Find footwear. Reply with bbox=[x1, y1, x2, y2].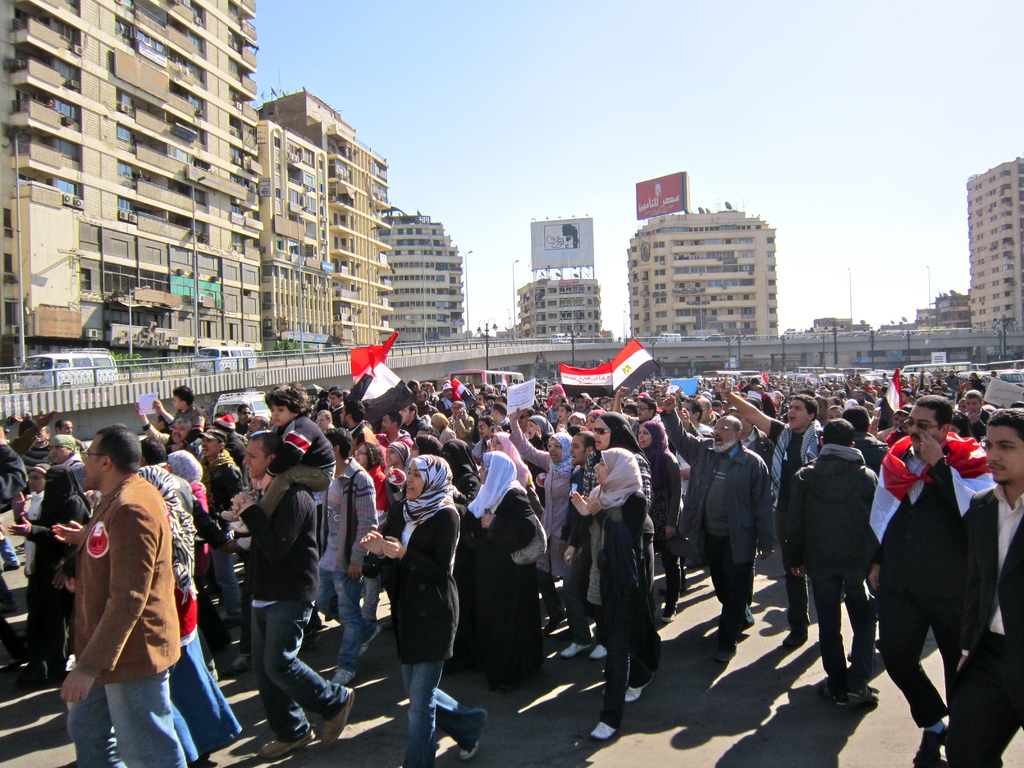
bbox=[358, 626, 381, 656].
